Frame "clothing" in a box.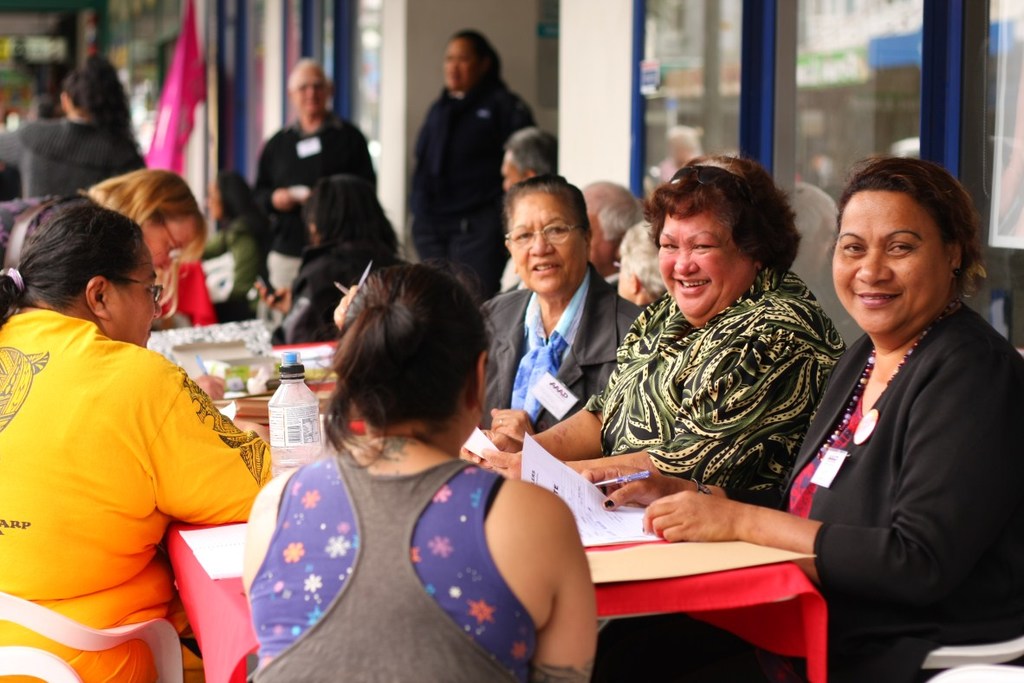
<bbox>0, 117, 147, 194</bbox>.
